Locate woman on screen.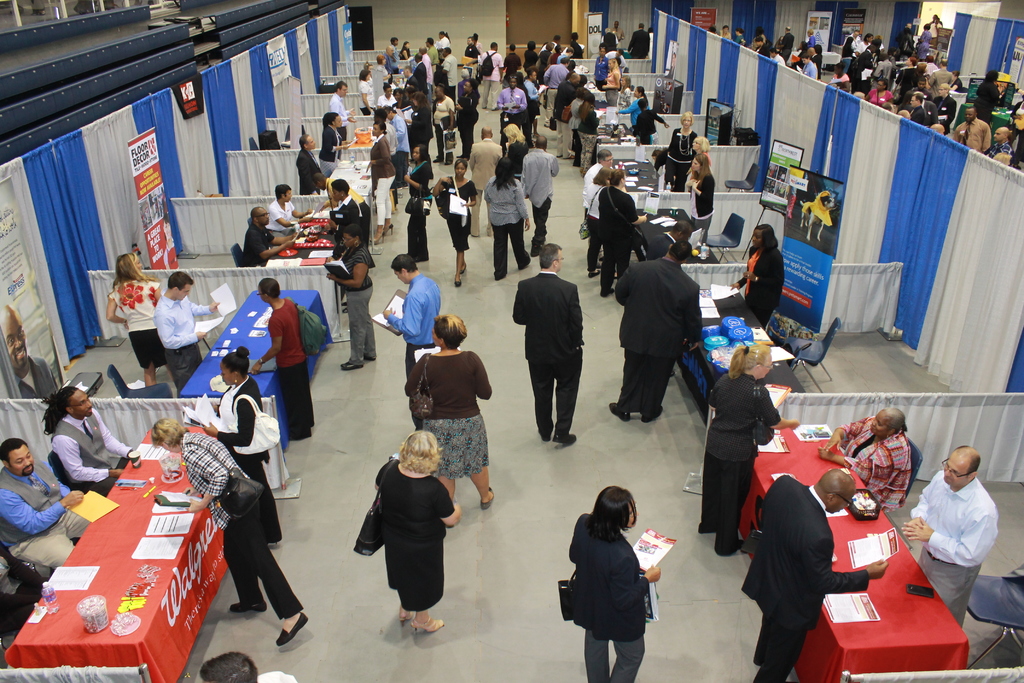
On screen at (left=399, top=306, right=500, bottom=509).
